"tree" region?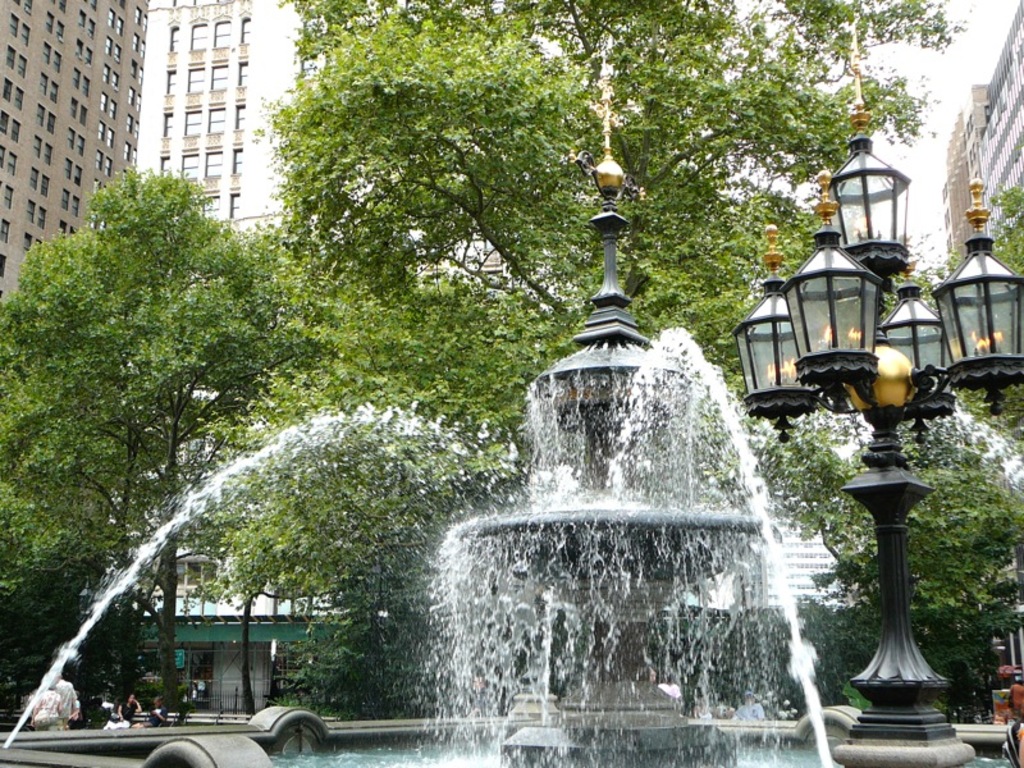
rect(818, 410, 1023, 728)
